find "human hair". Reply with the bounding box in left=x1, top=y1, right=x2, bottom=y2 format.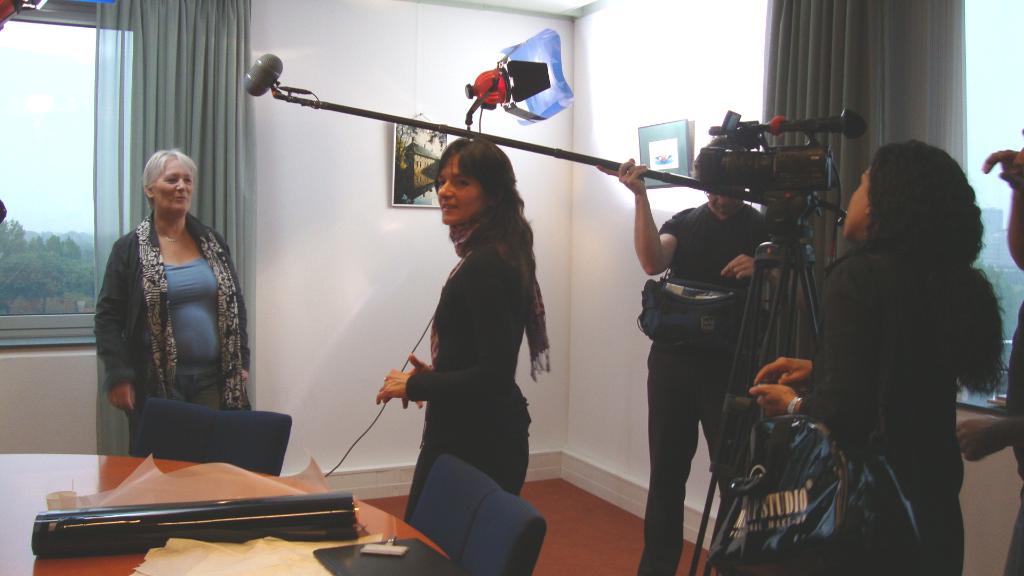
left=856, top=137, right=981, bottom=288.
